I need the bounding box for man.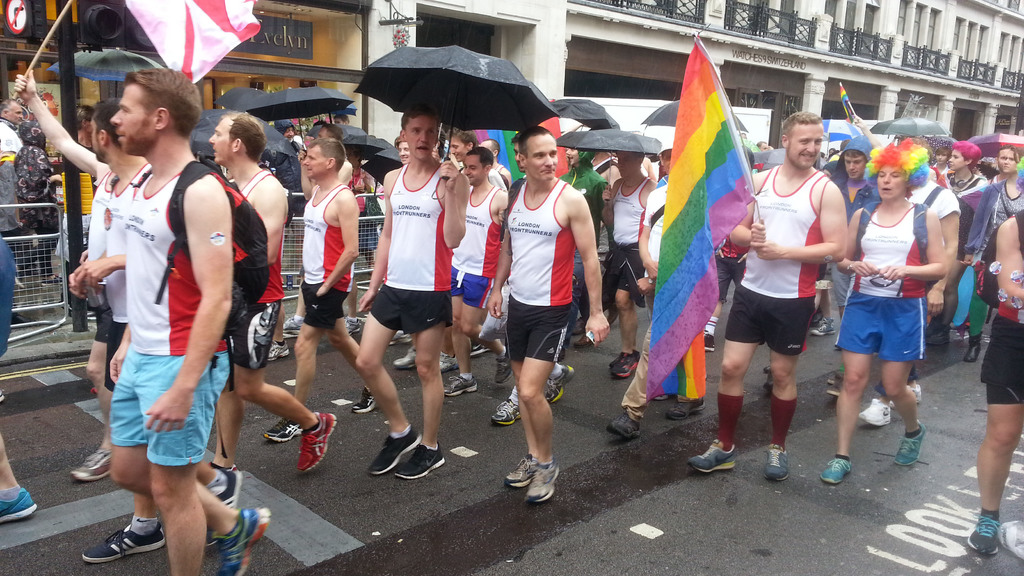
Here it is: left=481, top=138, right=518, bottom=207.
